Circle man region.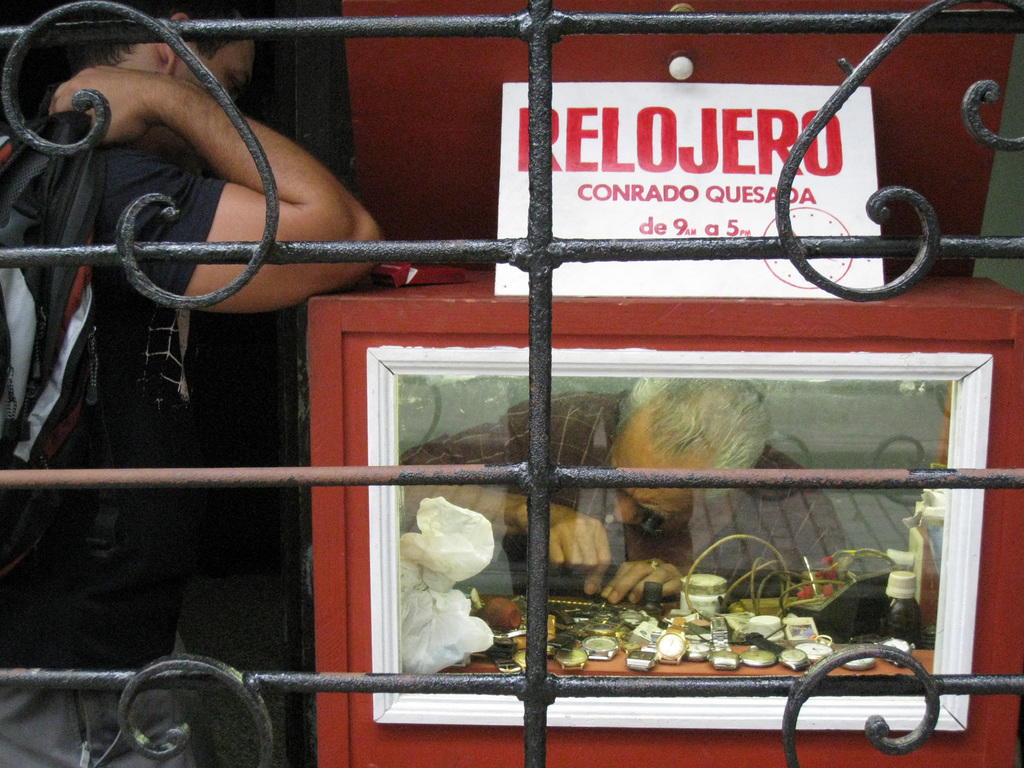
Region: 0:0:387:767.
